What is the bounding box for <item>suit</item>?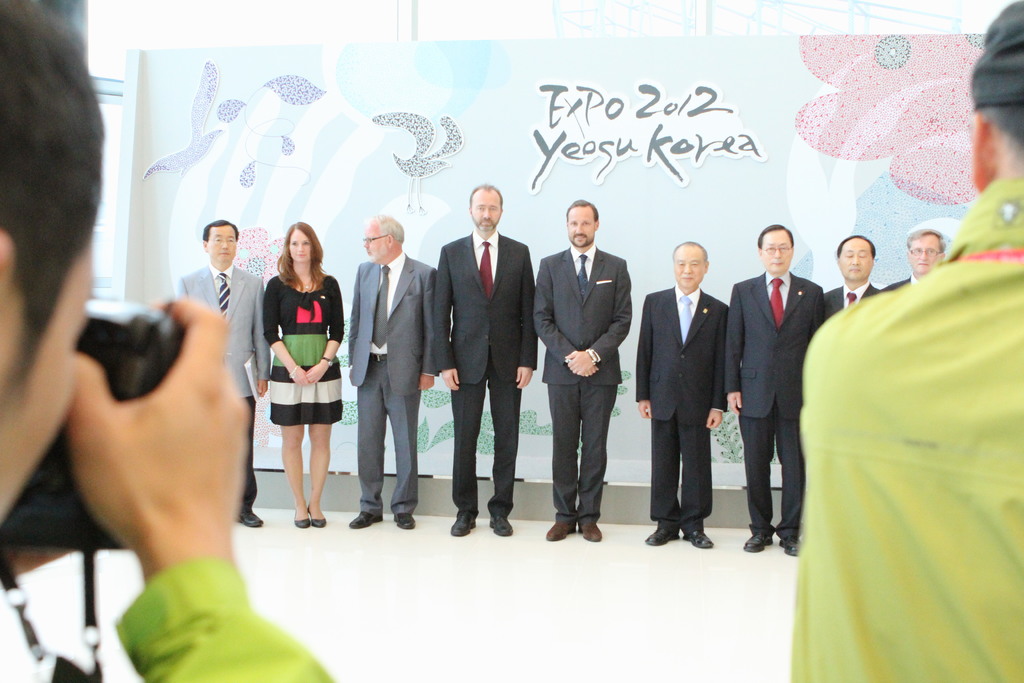
[178, 262, 271, 511].
